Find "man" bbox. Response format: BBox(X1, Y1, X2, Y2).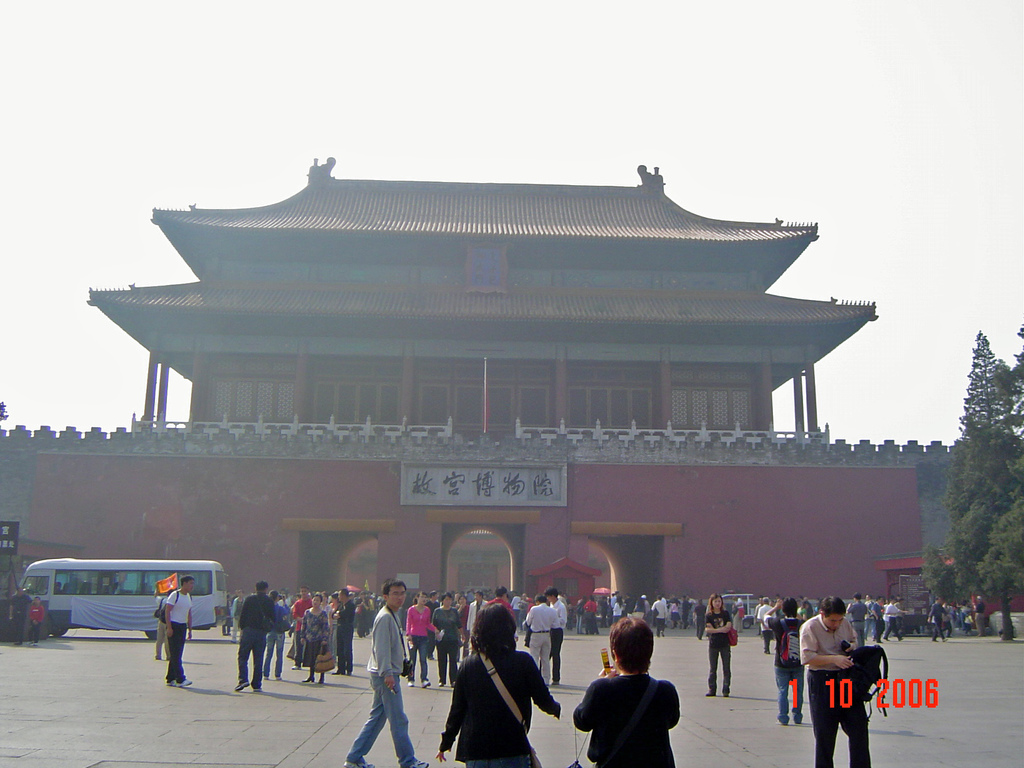
BBox(760, 597, 776, 654).
